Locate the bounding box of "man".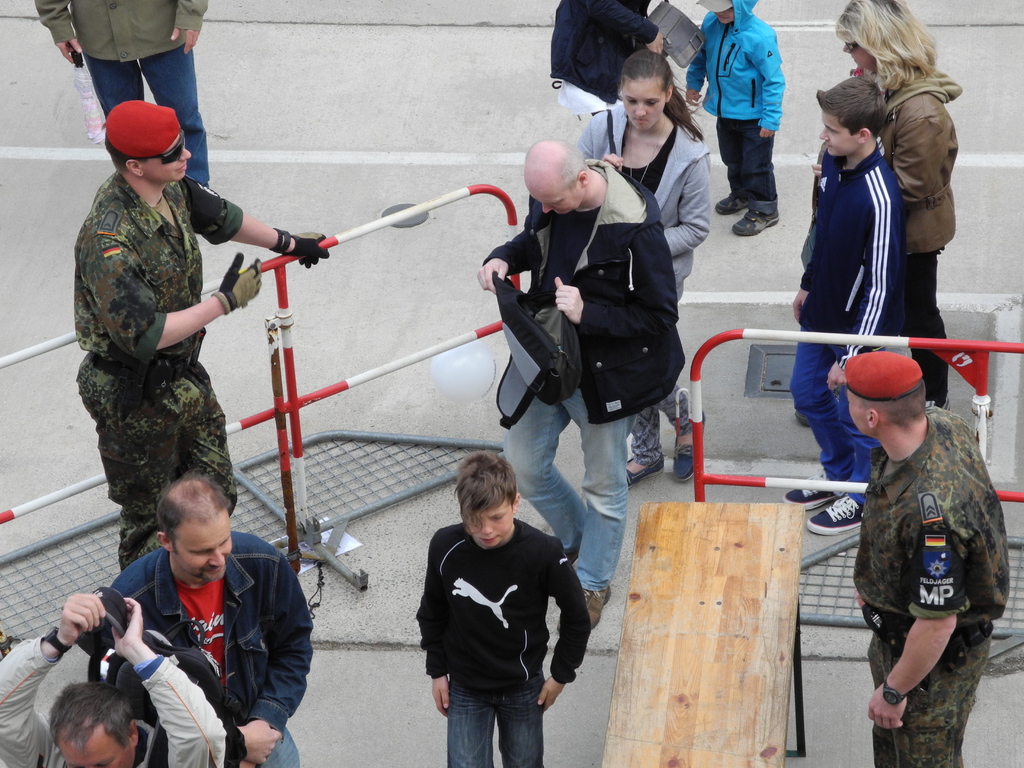
Bounding box: left=845, top=355, right=1011, bottom=767.
